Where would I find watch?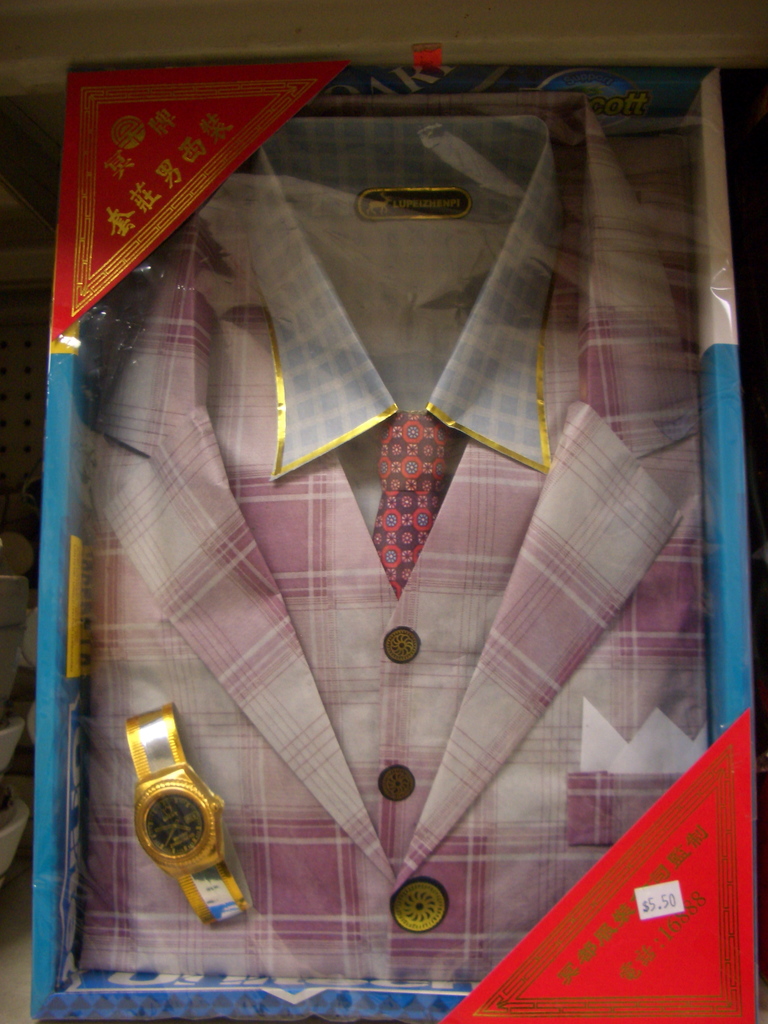
At <bbox>130, 700, 252, 933</bbox>.
